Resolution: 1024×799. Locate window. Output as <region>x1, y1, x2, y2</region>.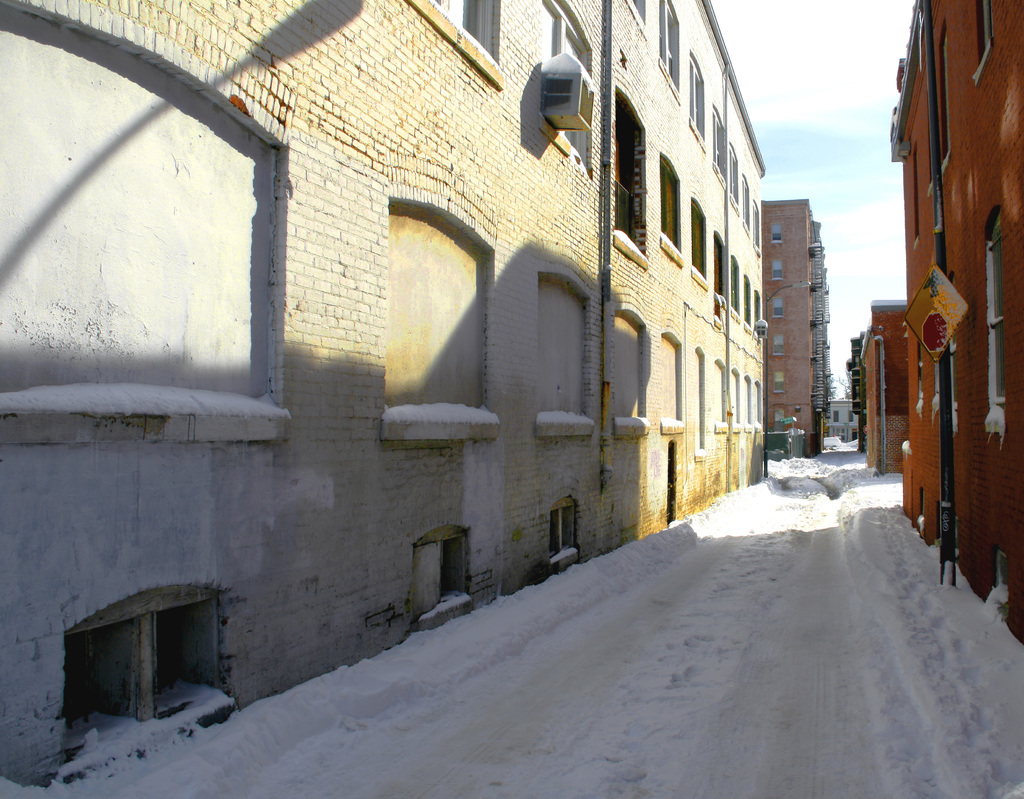
<region>771, 221, 784, 245</region>.
